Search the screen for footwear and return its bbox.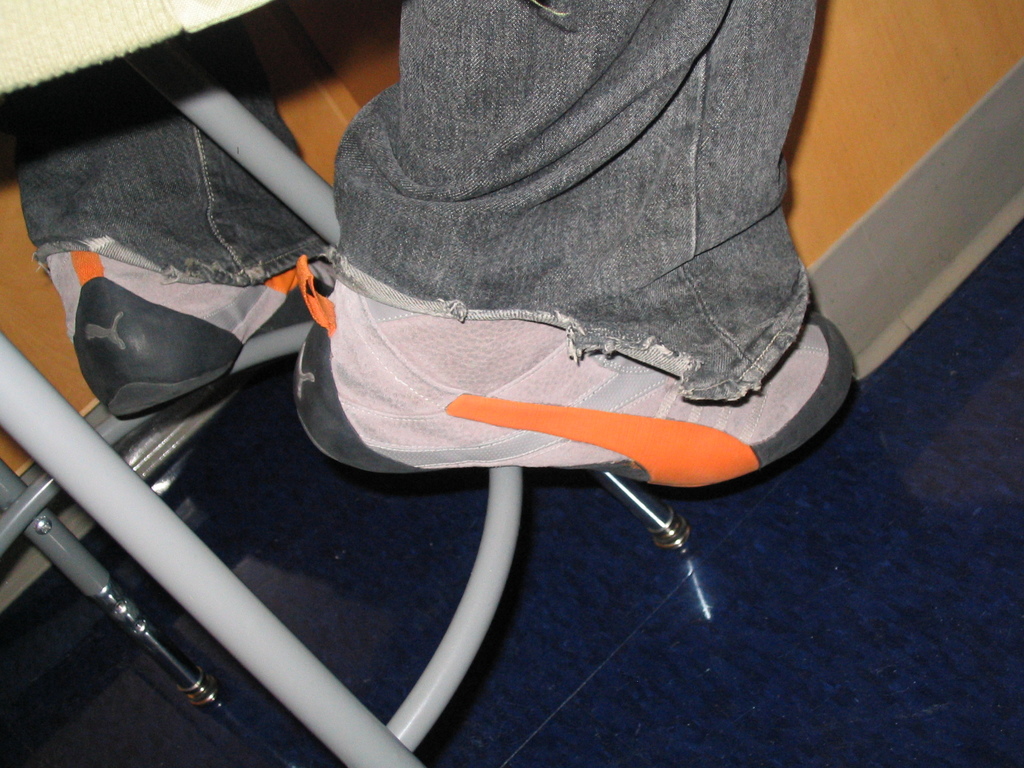
Found: locate(49, 255, 263, 421).
